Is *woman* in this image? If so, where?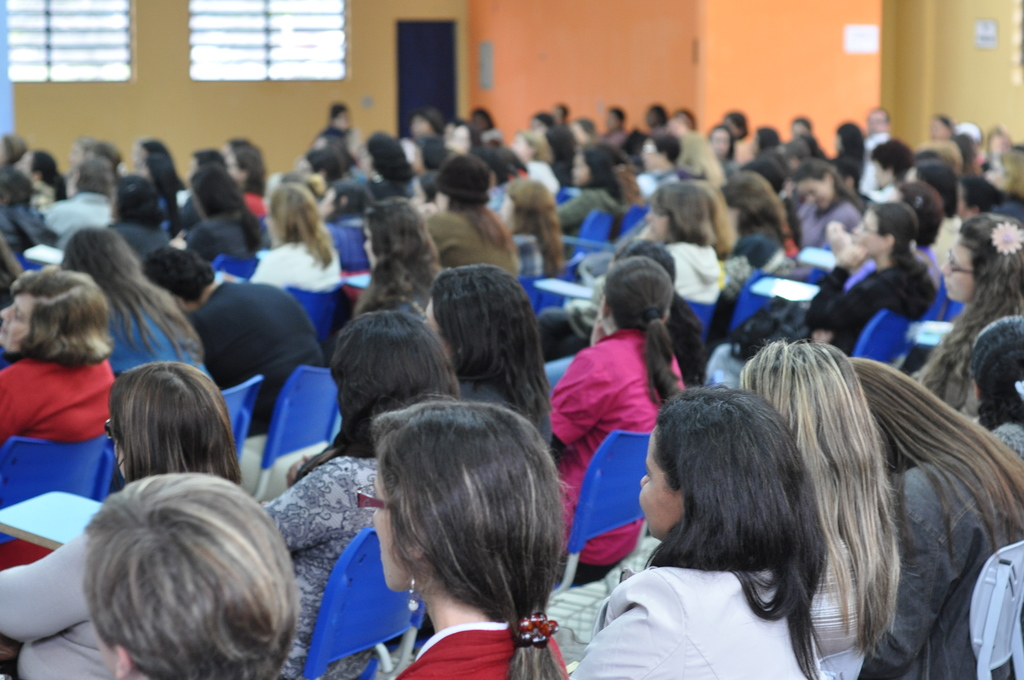
Yes, at region(732, 337, 905, 679).
